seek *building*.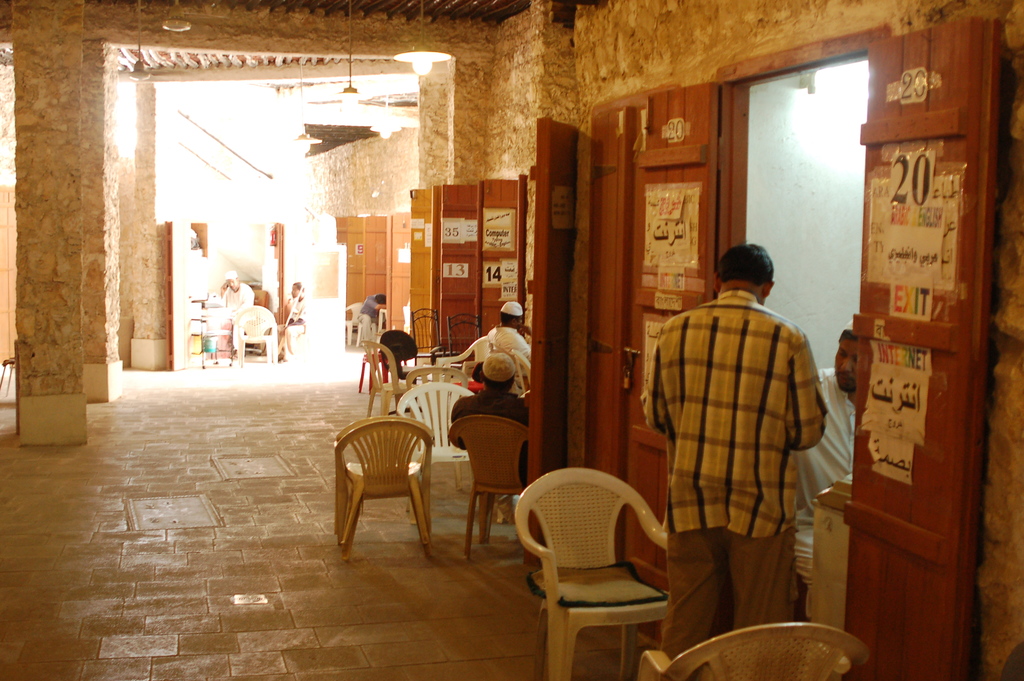
locate(0, 0, 1023, 680).
